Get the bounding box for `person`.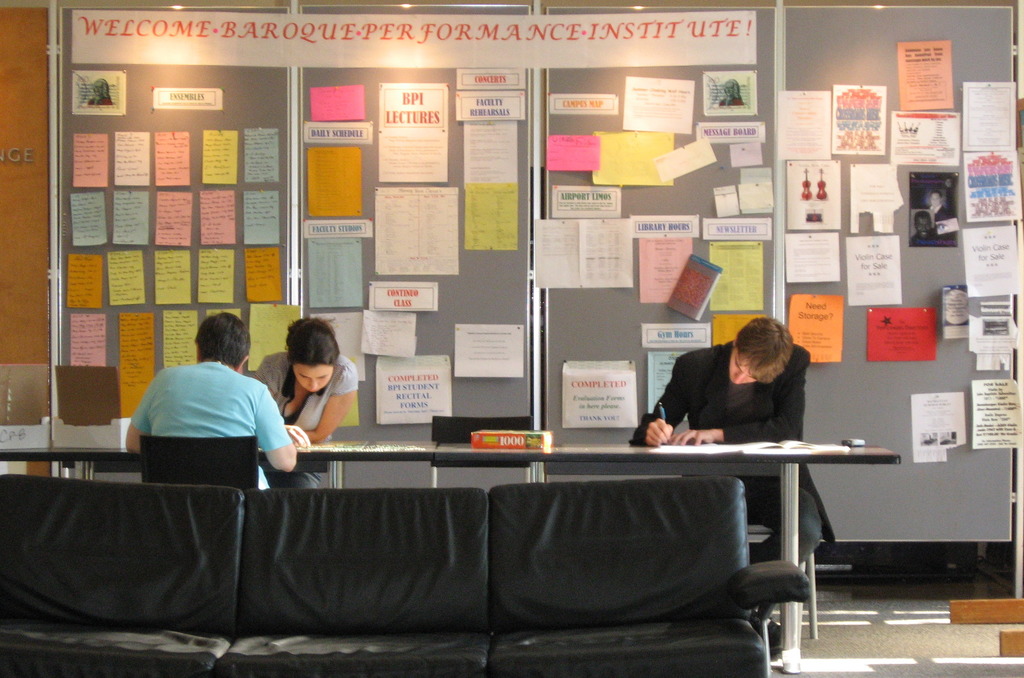
[x1=88, y1=82, x2=114, y2=106].
